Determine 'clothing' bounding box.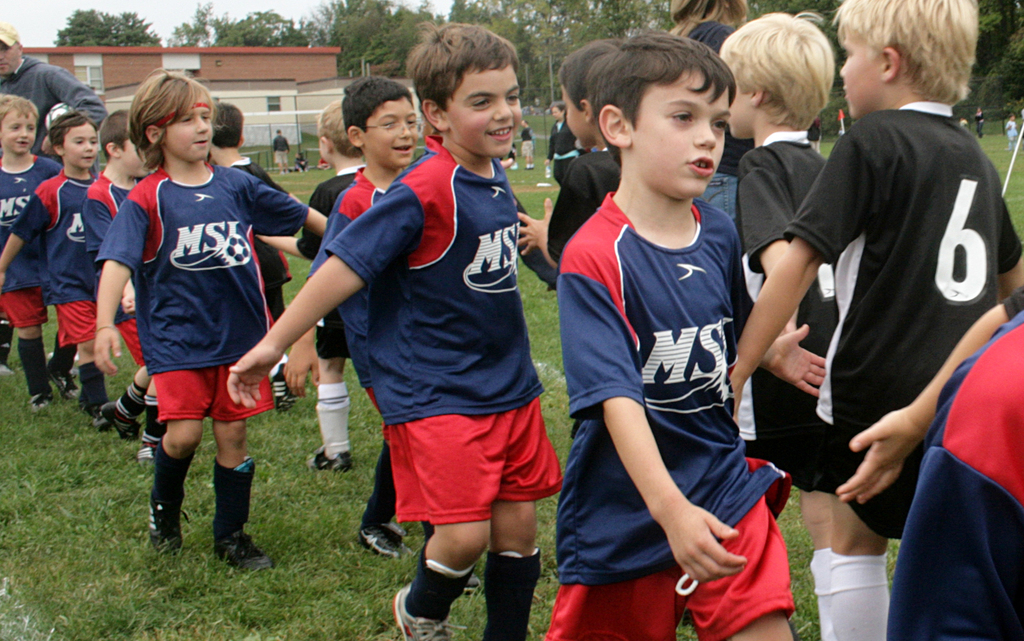
Determined: box=[300, 168, 363, 360].
